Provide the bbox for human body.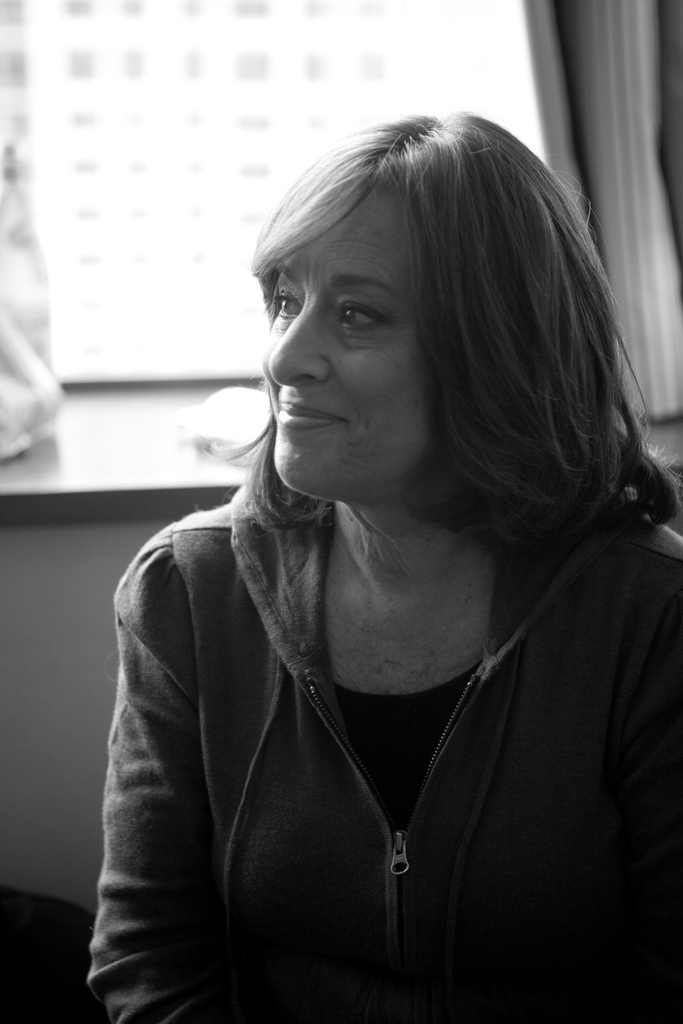
87/264/664/1023.
